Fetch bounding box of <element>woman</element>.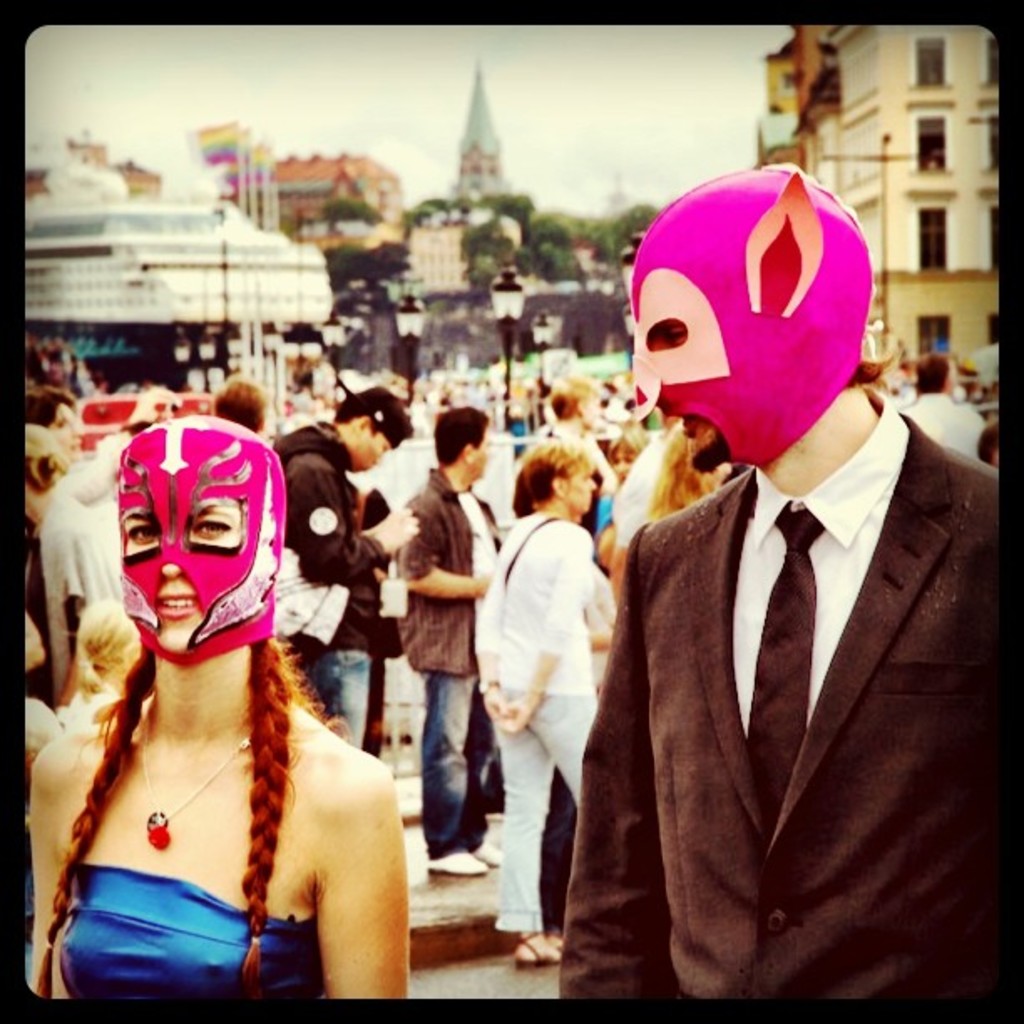
Bbox: pyautogui.locateOnScreen(30, 420, 427, 991).
